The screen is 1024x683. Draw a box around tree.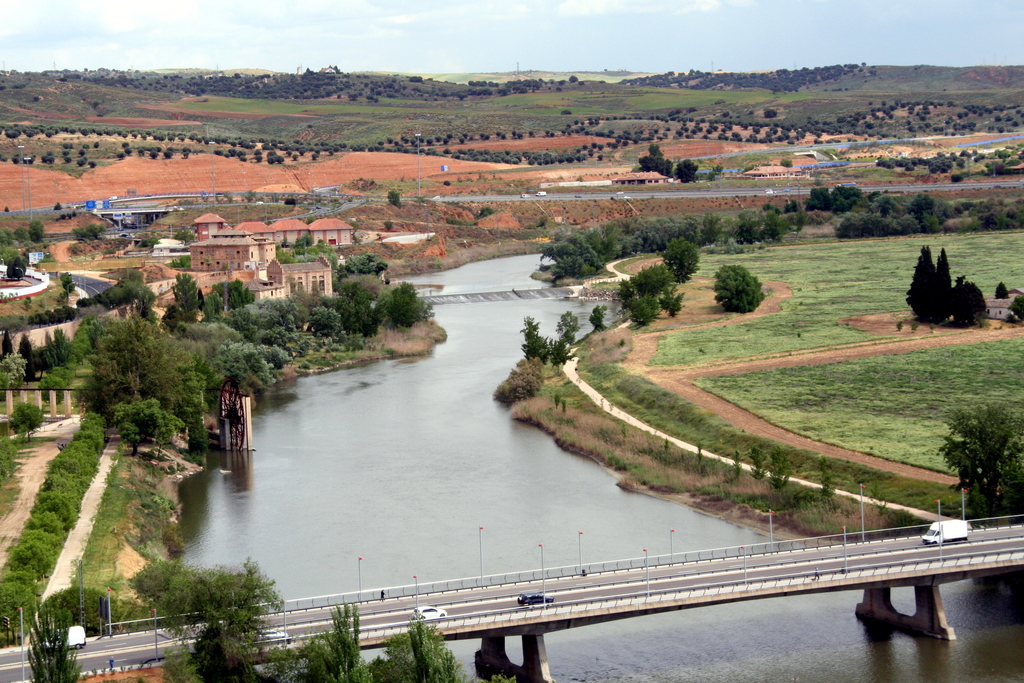
{"x1": 540, "y1": 333, "x2": 569, "y2": 364}.
